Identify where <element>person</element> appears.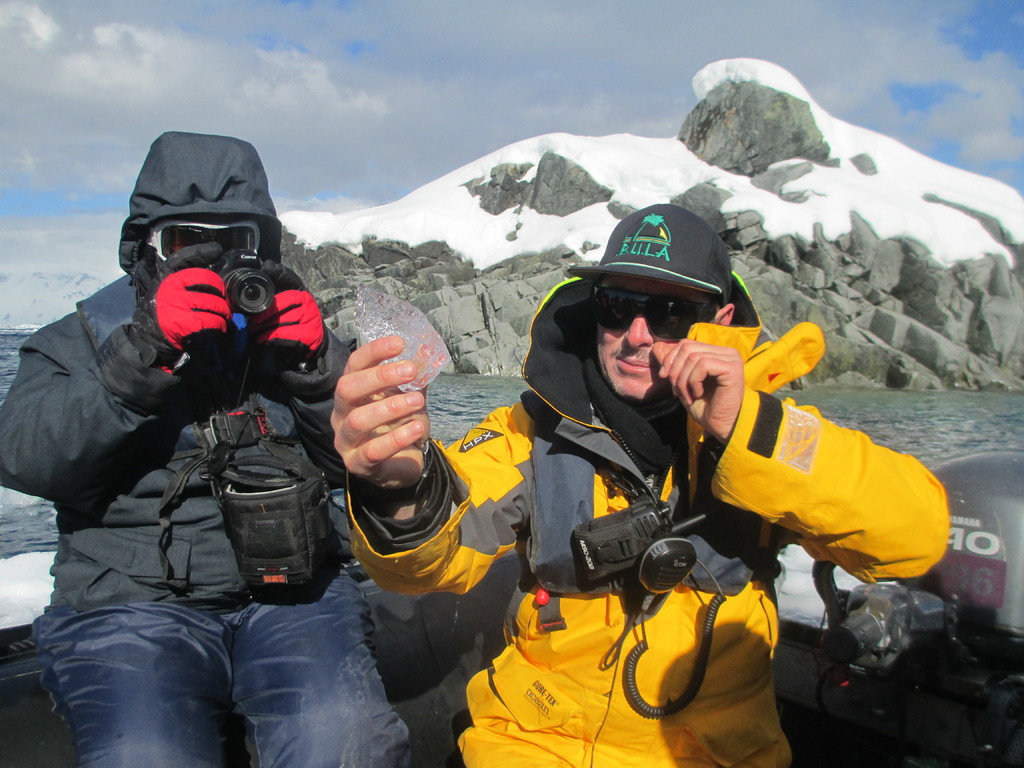
Appears at (left=331, top=272, right=952, bottom=767).
